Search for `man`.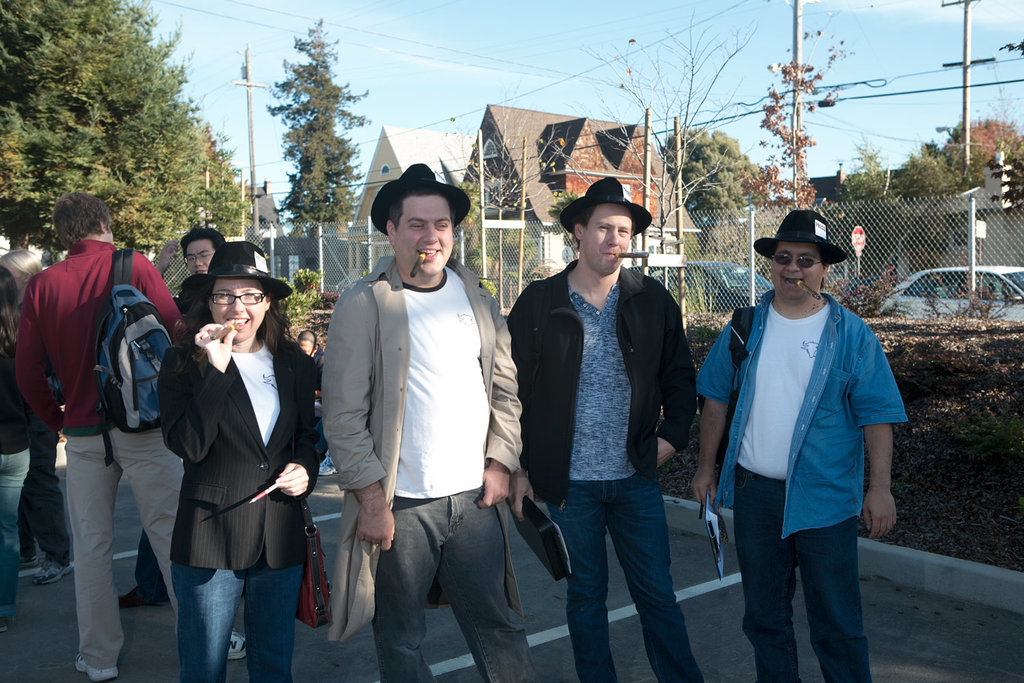
Found at {"x1": 313, "y1": 139, "x2": 523, "y2": 642}.
